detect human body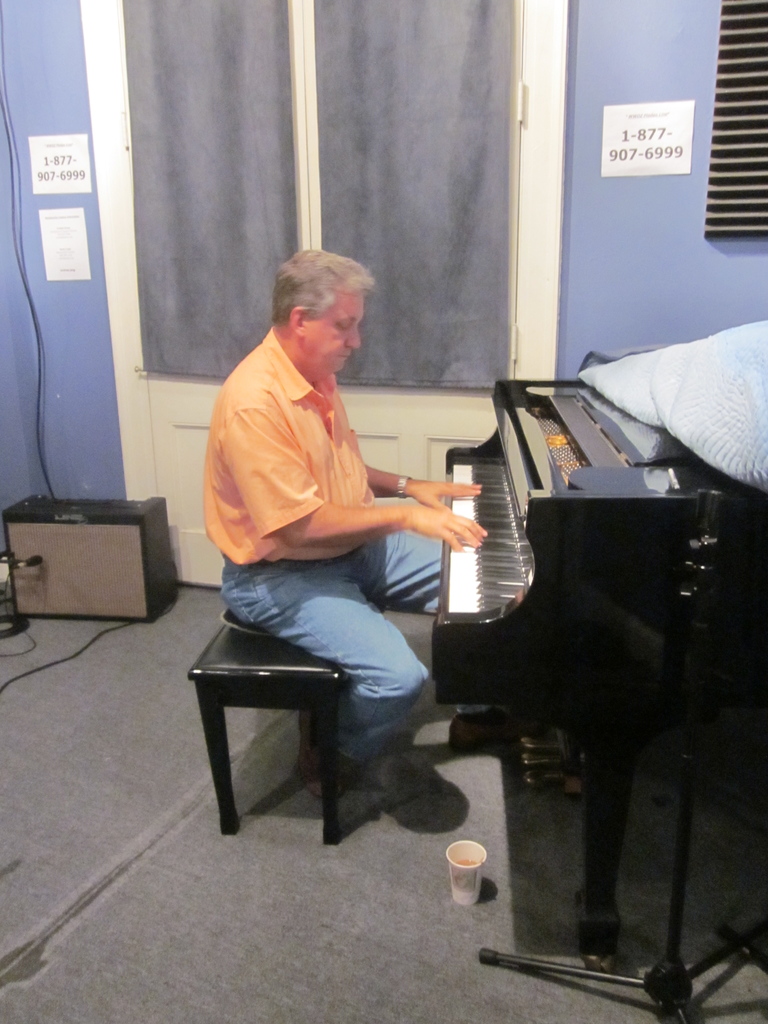
bbox=(207, 206, 473, 802)
